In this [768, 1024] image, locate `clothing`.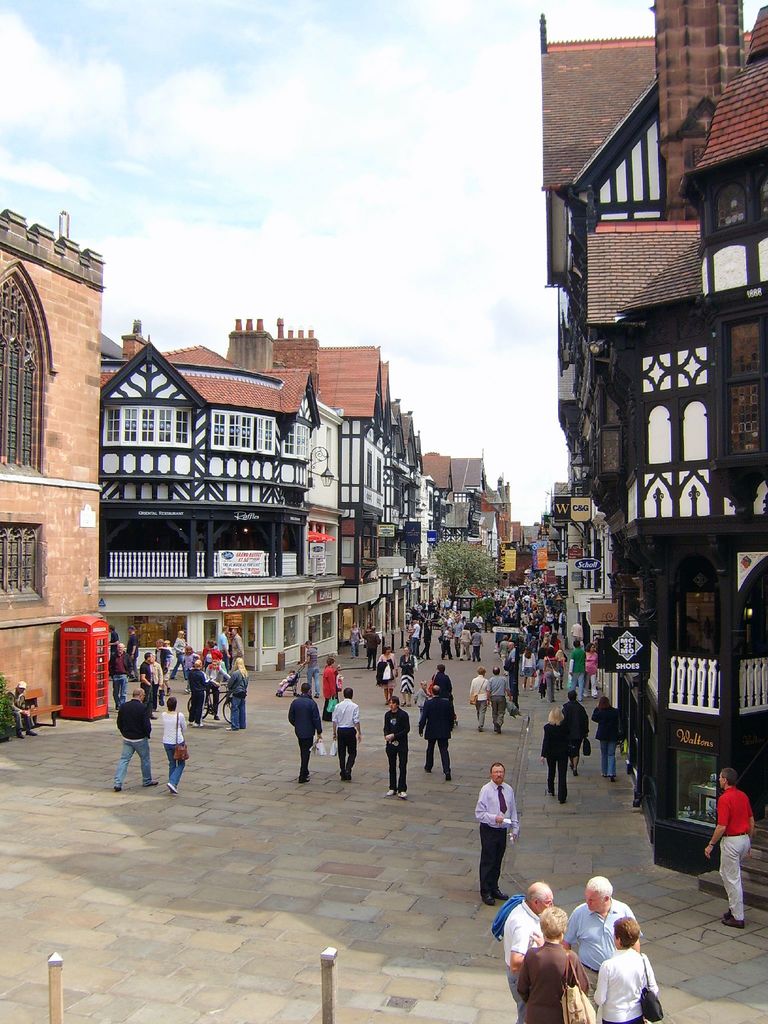
Bounding box: box(491, 891, 529, 940).
